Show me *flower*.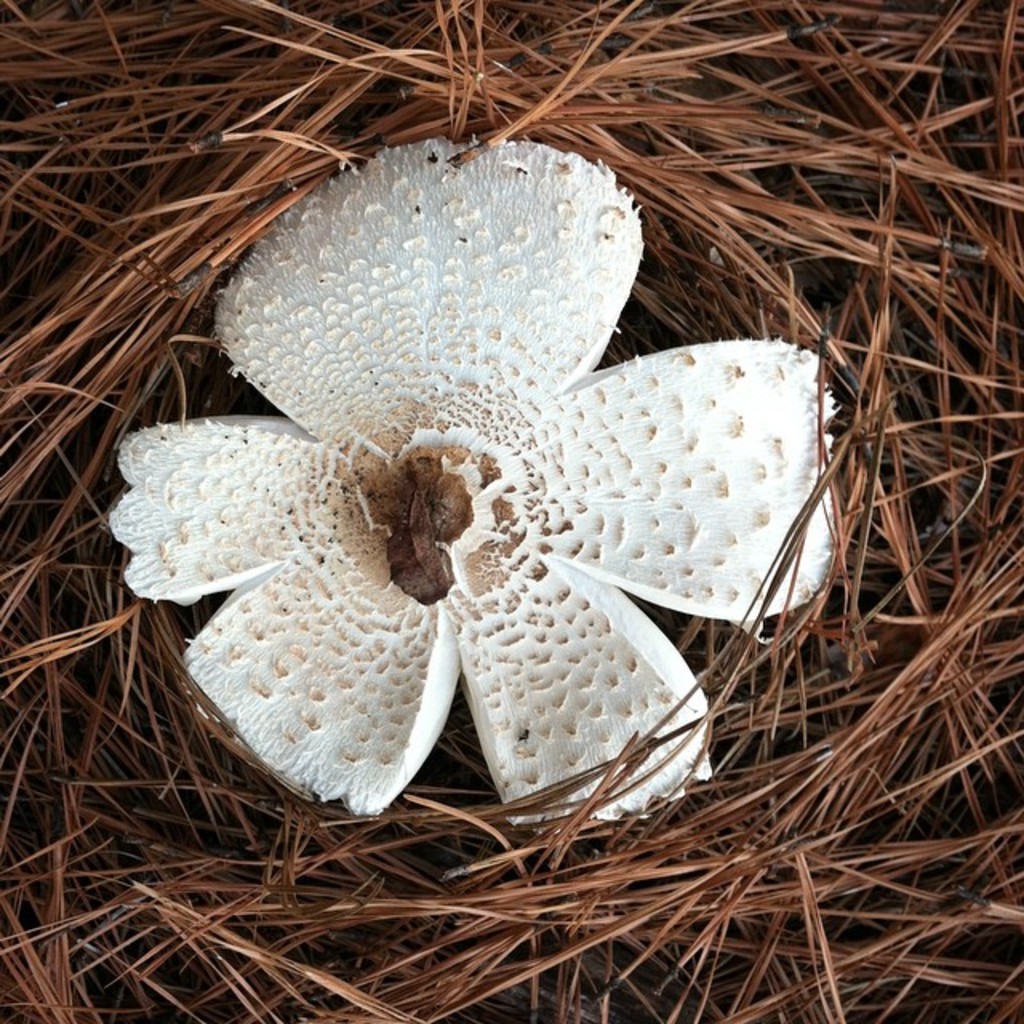
*flower* is here: (left=112, top=128, right=821, bottom=835).
